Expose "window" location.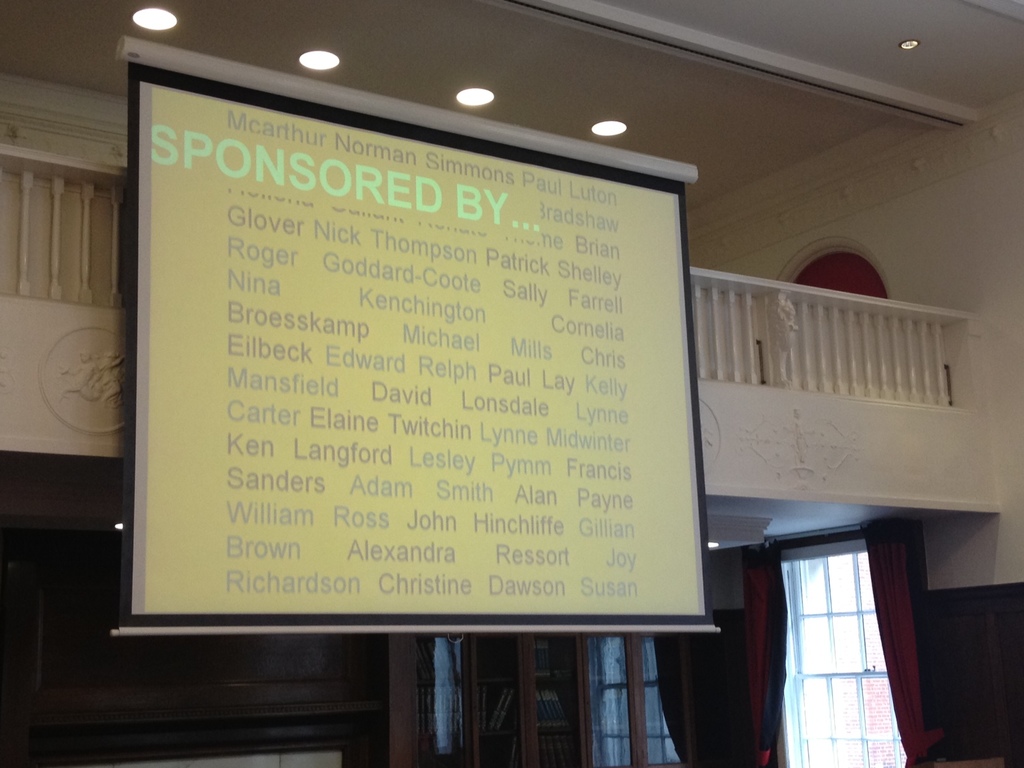
Exposed at left=580, top=632, right=689, bottom=767.
